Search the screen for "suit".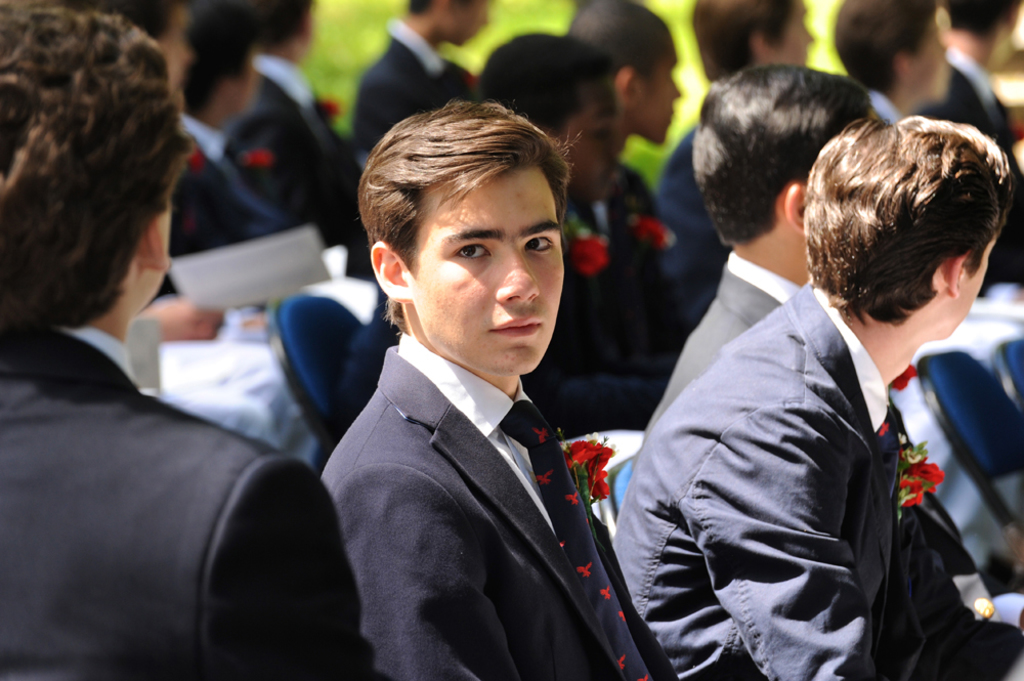
Found at rect(173, 111, 304, 257).
